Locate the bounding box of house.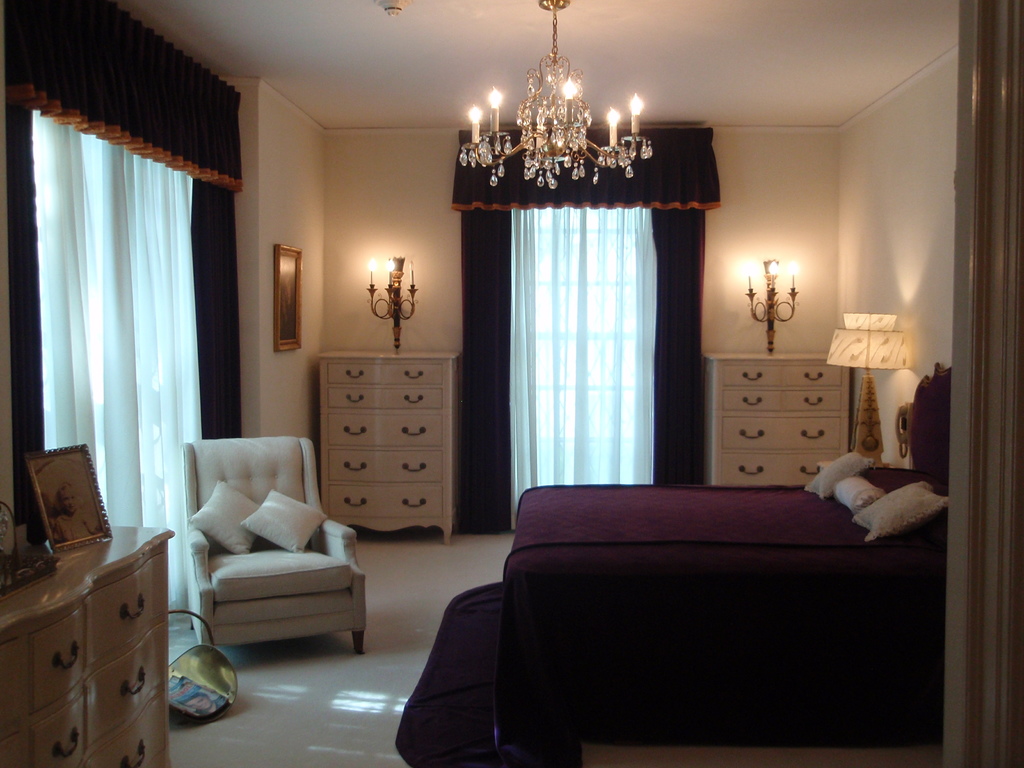
Bounding box: {"left": 0, "top": 0, "right": 1023, "bottom": 767}.
